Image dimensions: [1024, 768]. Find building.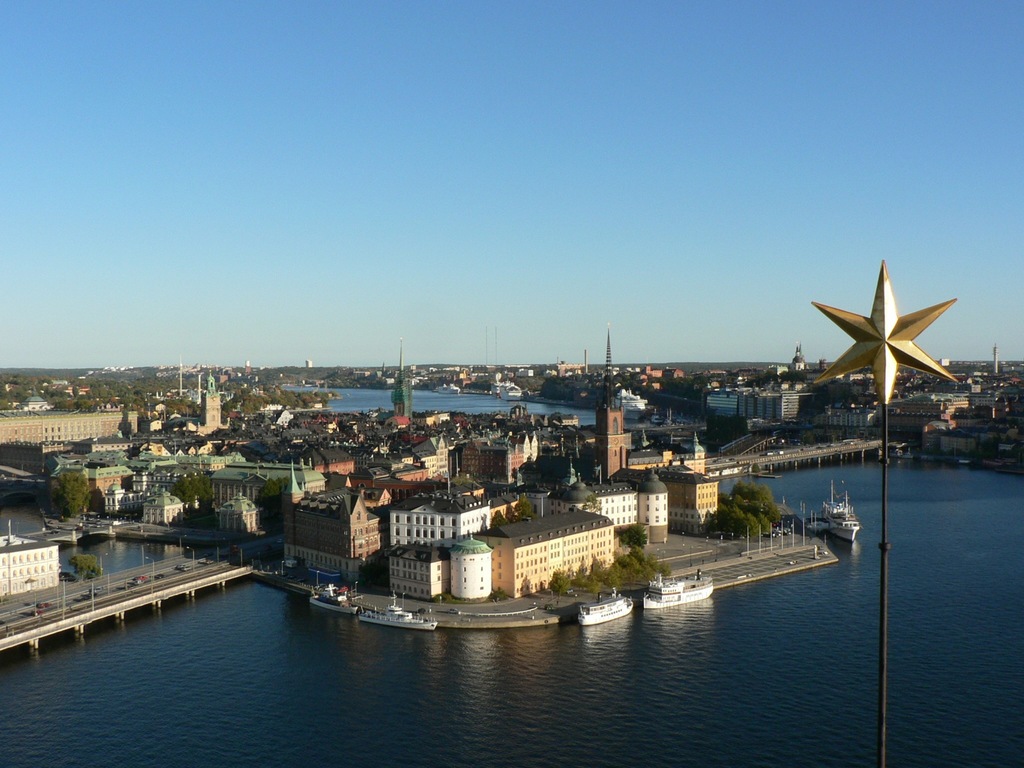
<bbox>738, 395, 804, 421</bbox>.
